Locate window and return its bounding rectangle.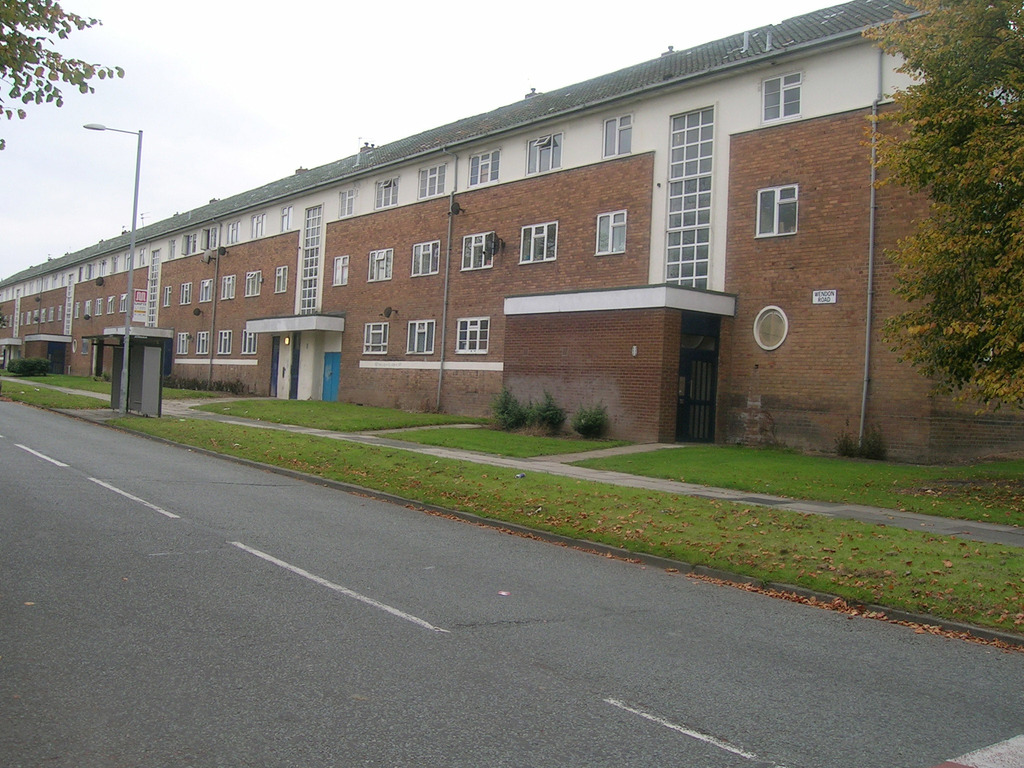
Rect(334, 257, 345, 288).
